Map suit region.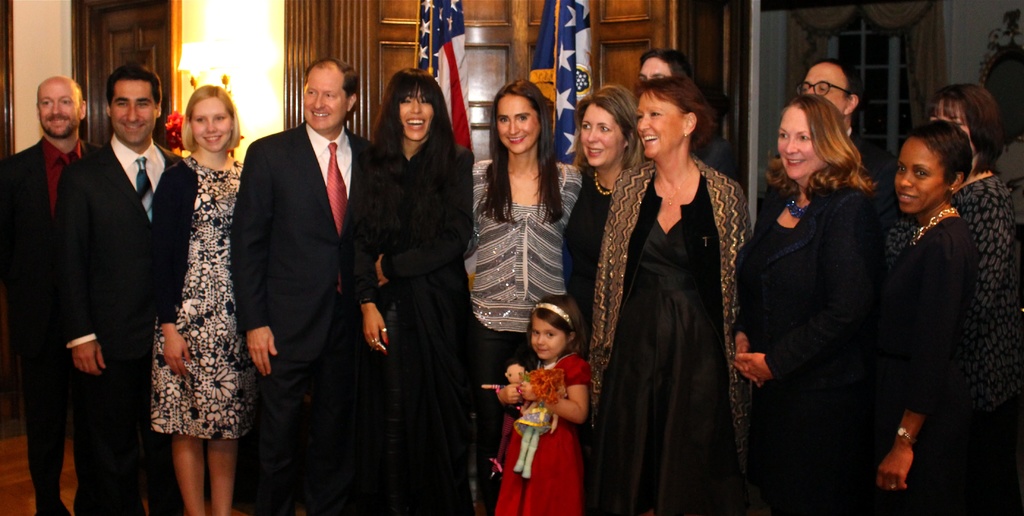
Mapped to bbox=[49, 129, 184, 515].
